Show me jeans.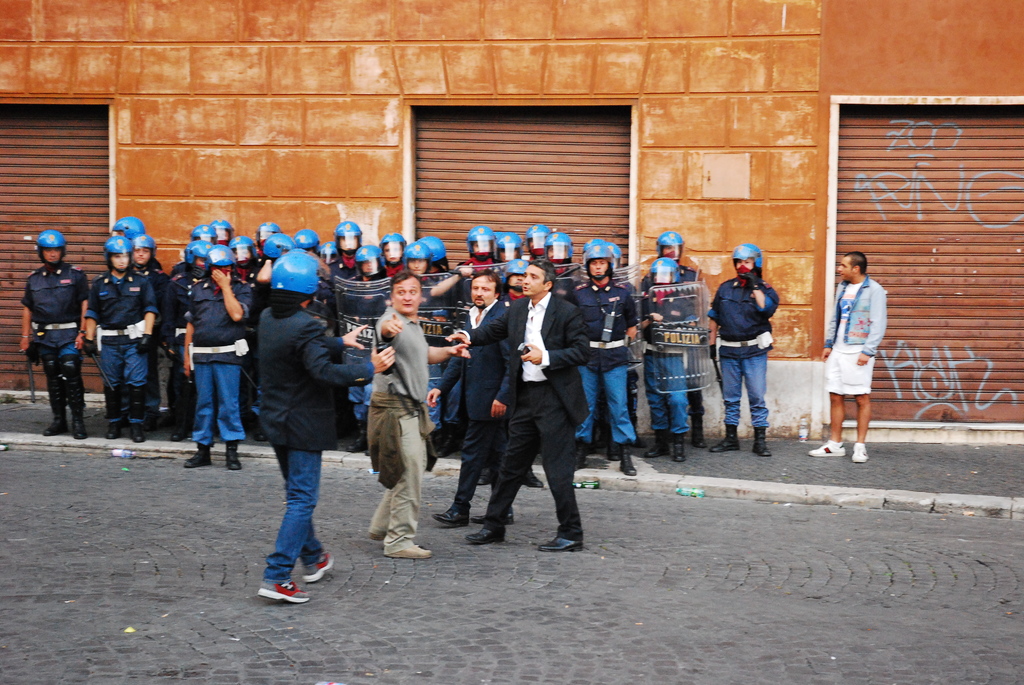
jeans is here: bbox=(195, 356, 241, 447).
